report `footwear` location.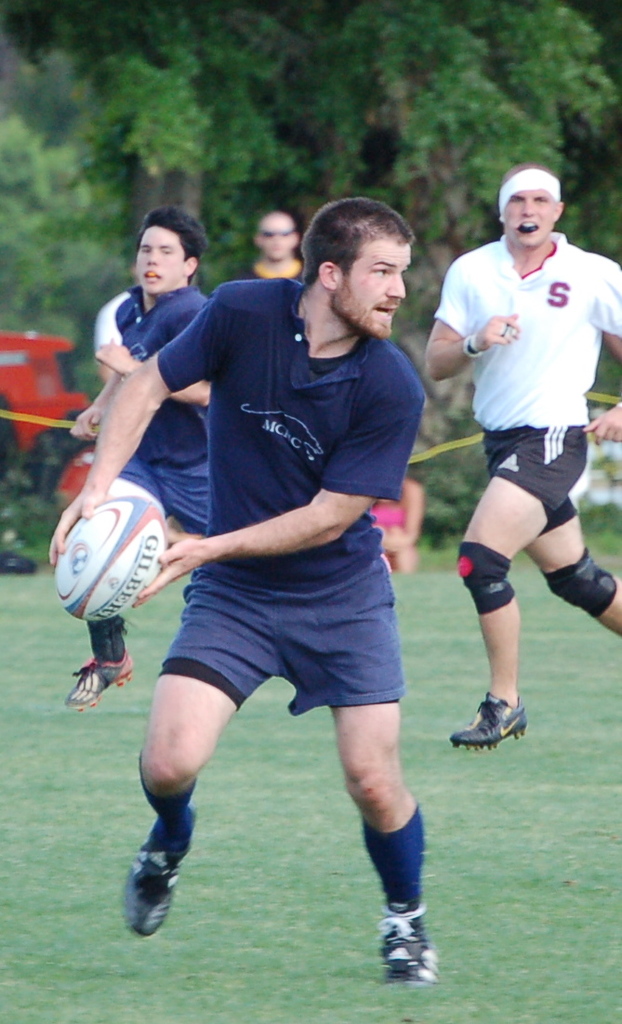
Report: {"x1": 122, "y1": 847, "x2": 179, "y2": 942}.
